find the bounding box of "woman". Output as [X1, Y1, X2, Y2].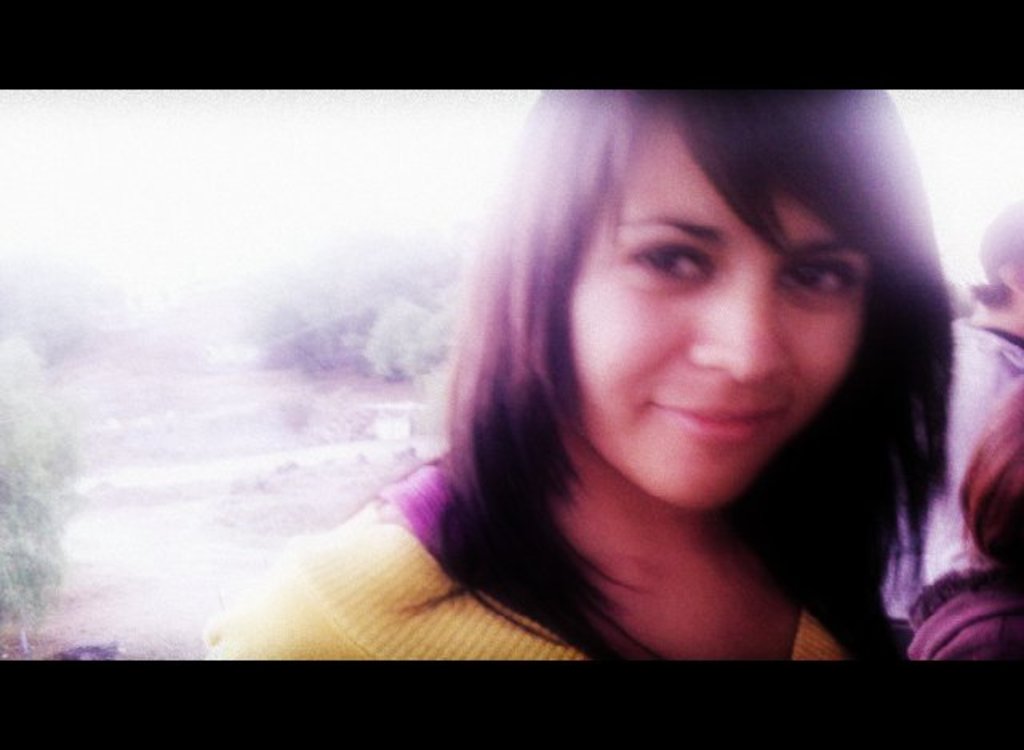
[206, 83, 1023, 662].
